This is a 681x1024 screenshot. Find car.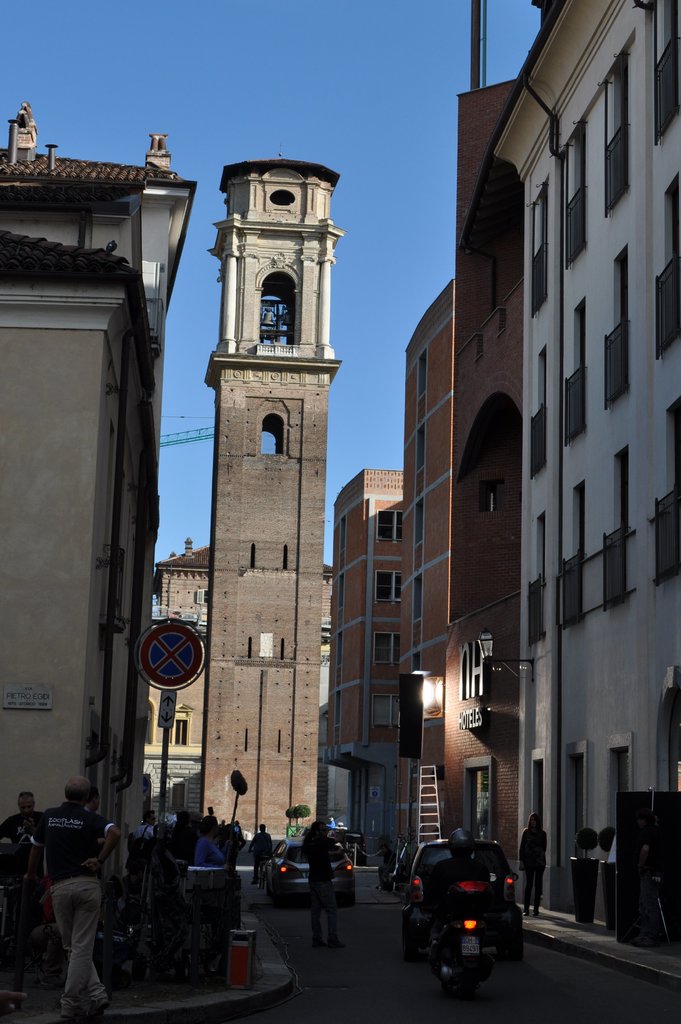
Bounding box: <region>403, 840, 525, 945</region>.
